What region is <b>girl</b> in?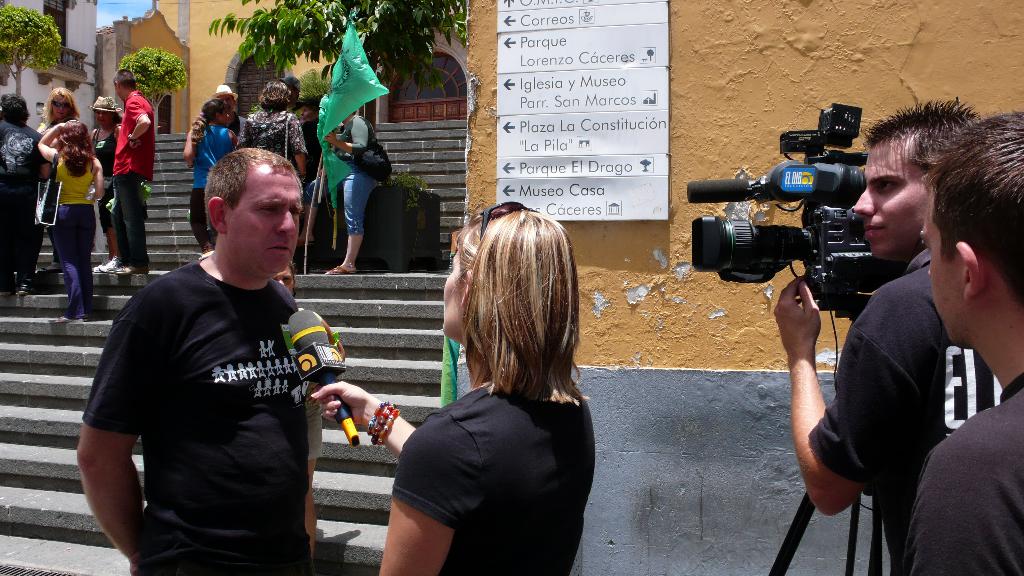
(left=37, top=122, right=104, bottom=324).
